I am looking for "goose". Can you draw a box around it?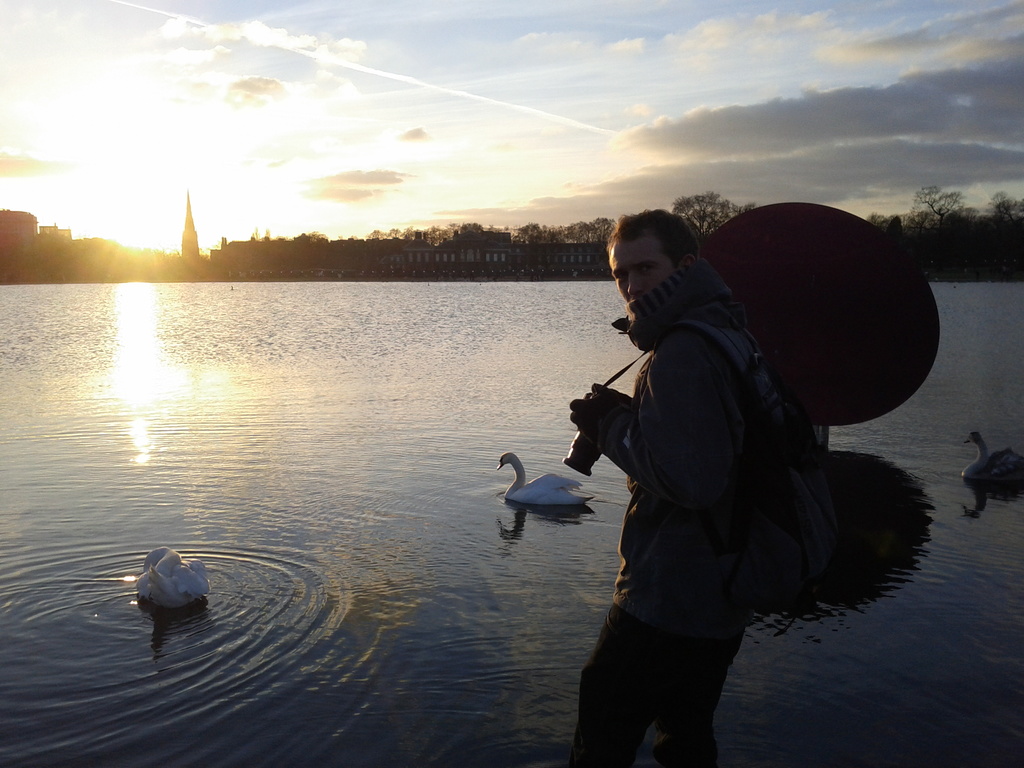
Sure, the bounding box is <bbox>132, 543, 213, 612</bbox>.
